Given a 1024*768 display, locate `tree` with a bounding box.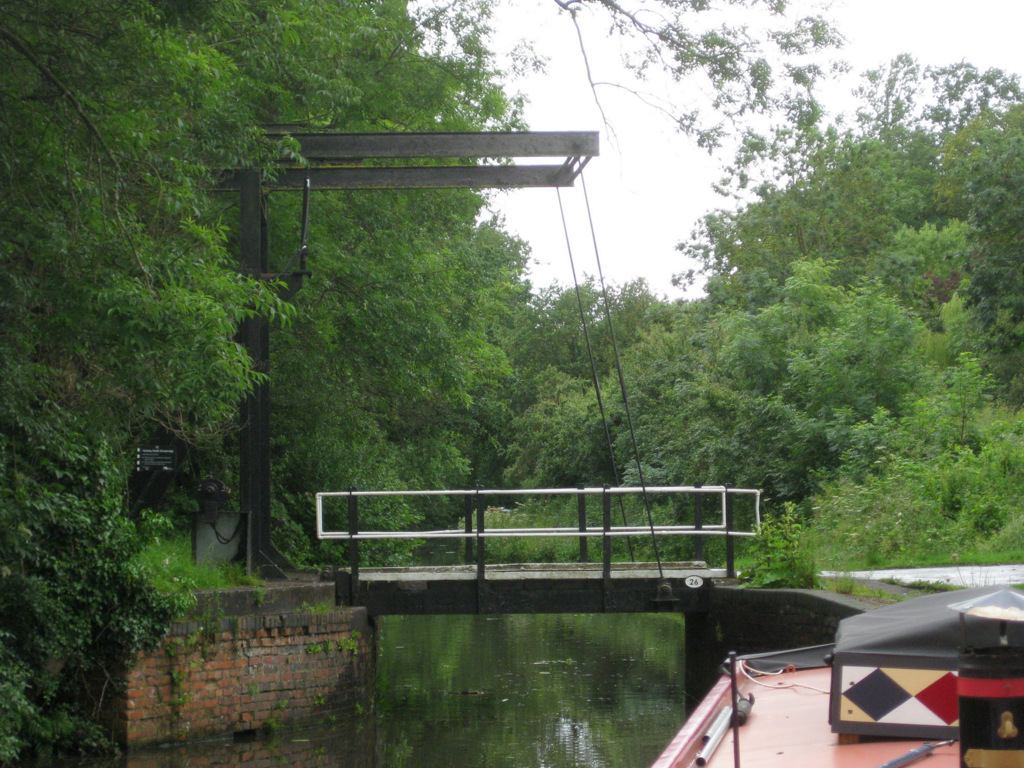
Located: (x1=673, y1=68, x2=1023, y2=438).
